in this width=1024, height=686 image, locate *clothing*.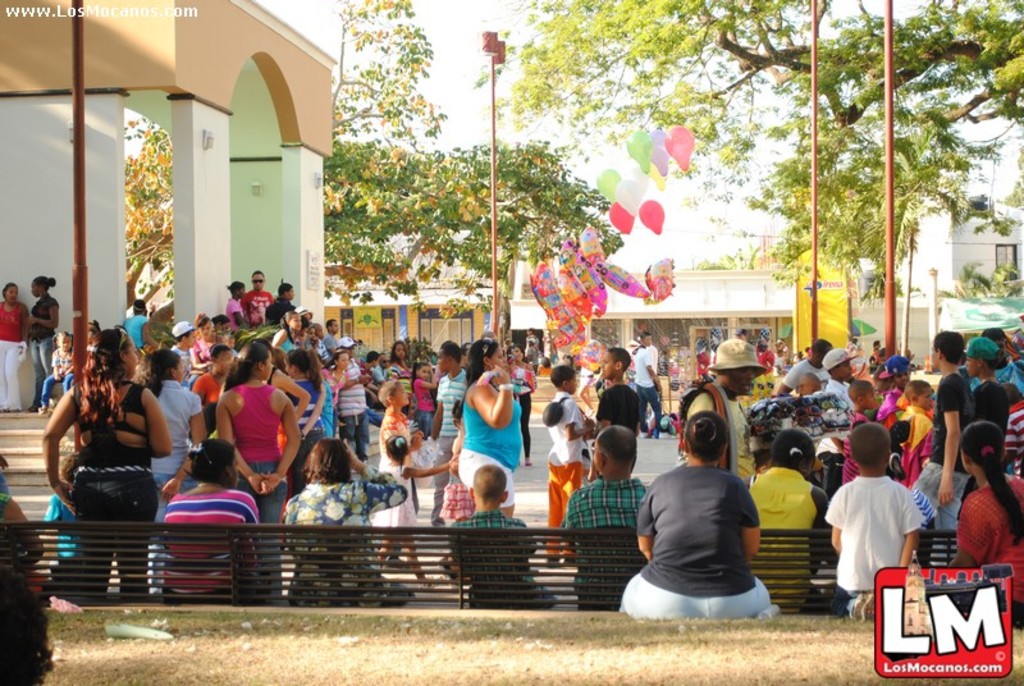
Bounding box: bbox=[0, 306, 31, 422].
